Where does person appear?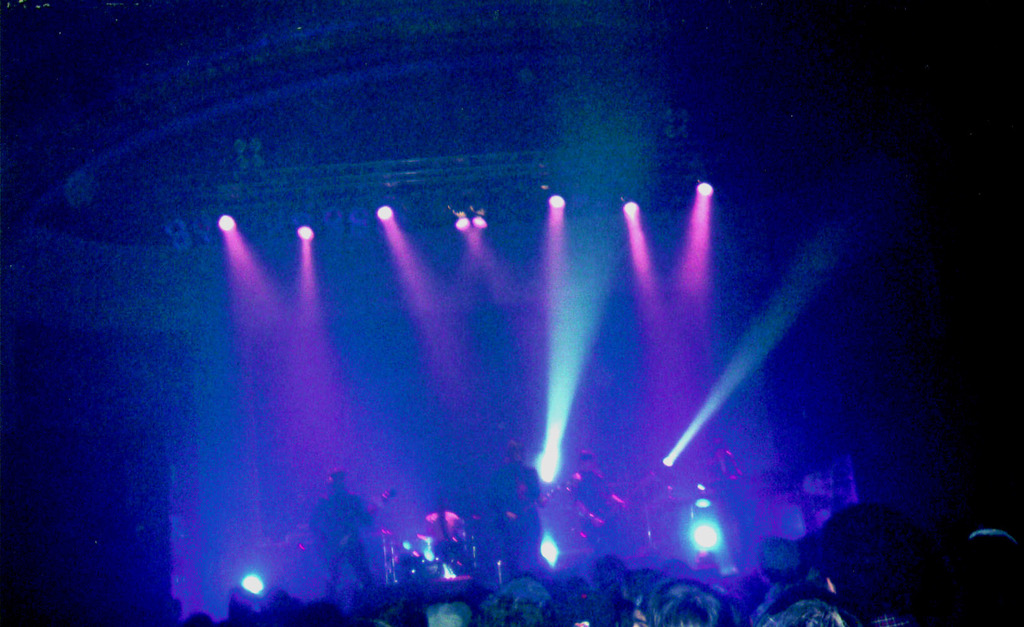
Appears at <box>420,498,468,573</box>.
